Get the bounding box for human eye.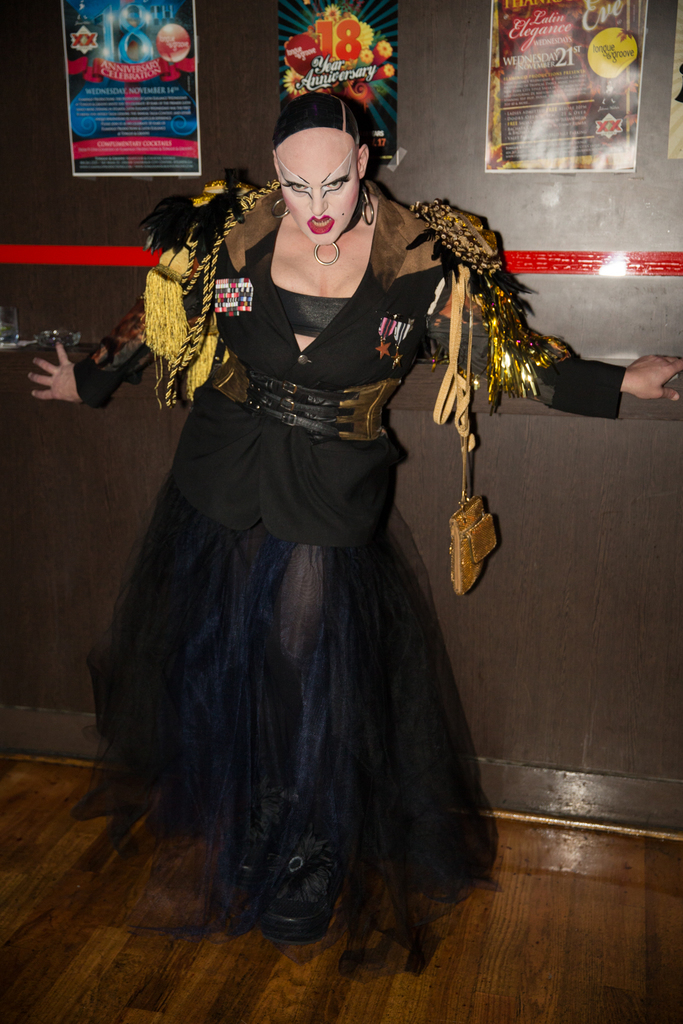
(281,177,308,195).
